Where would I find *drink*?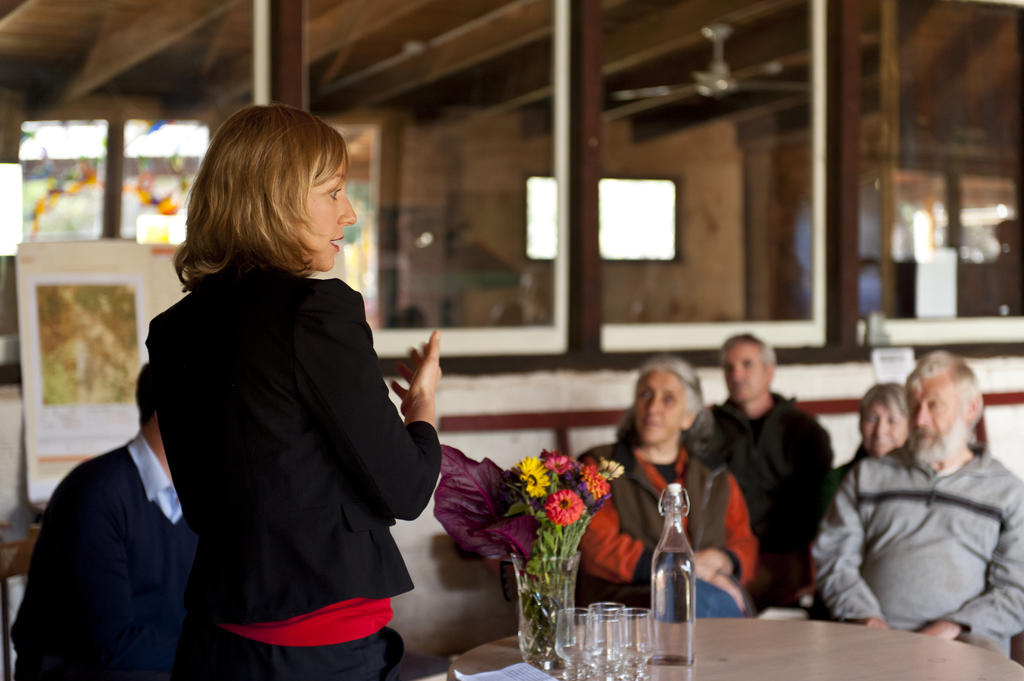
At 650:498:720:657.
